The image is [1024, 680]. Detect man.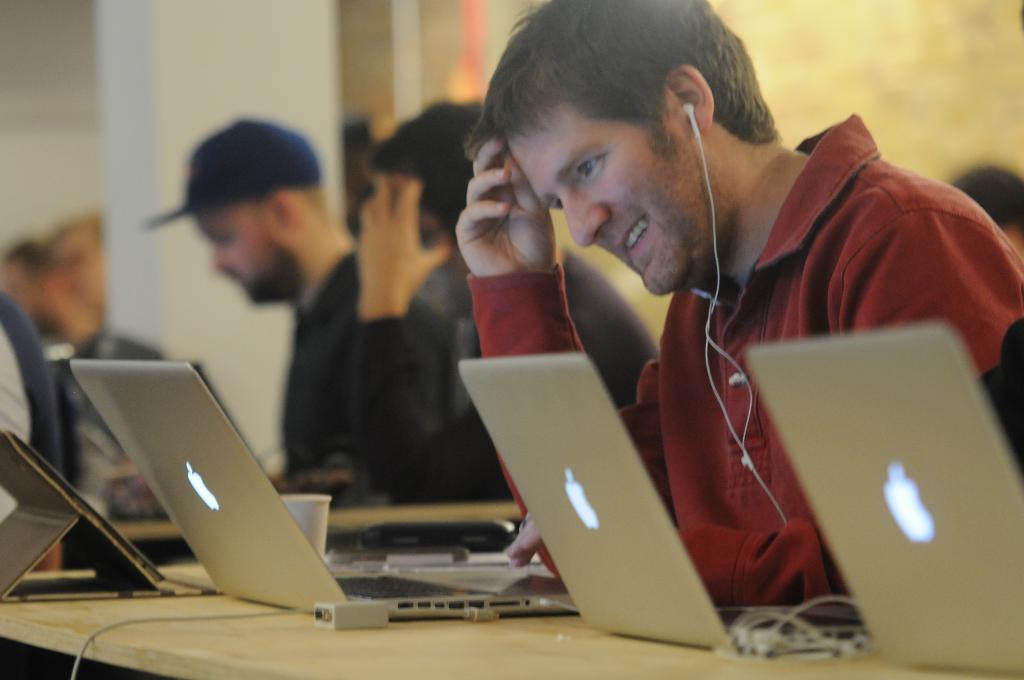
Detection: [141,119,379,513].
